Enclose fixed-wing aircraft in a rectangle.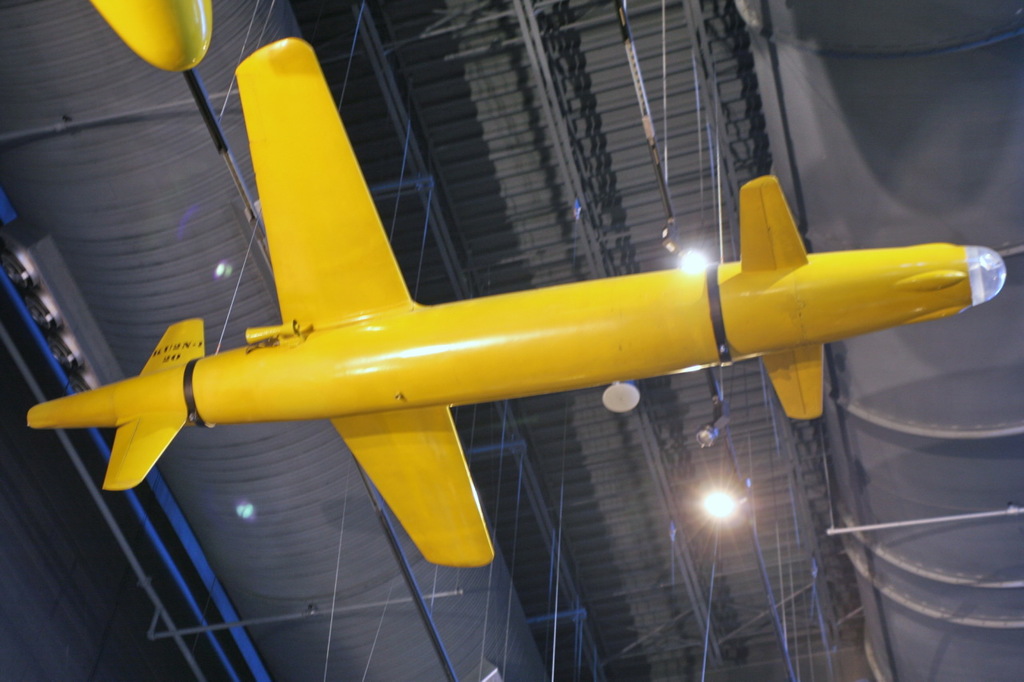
bbox(85, 0, 214, 70).
